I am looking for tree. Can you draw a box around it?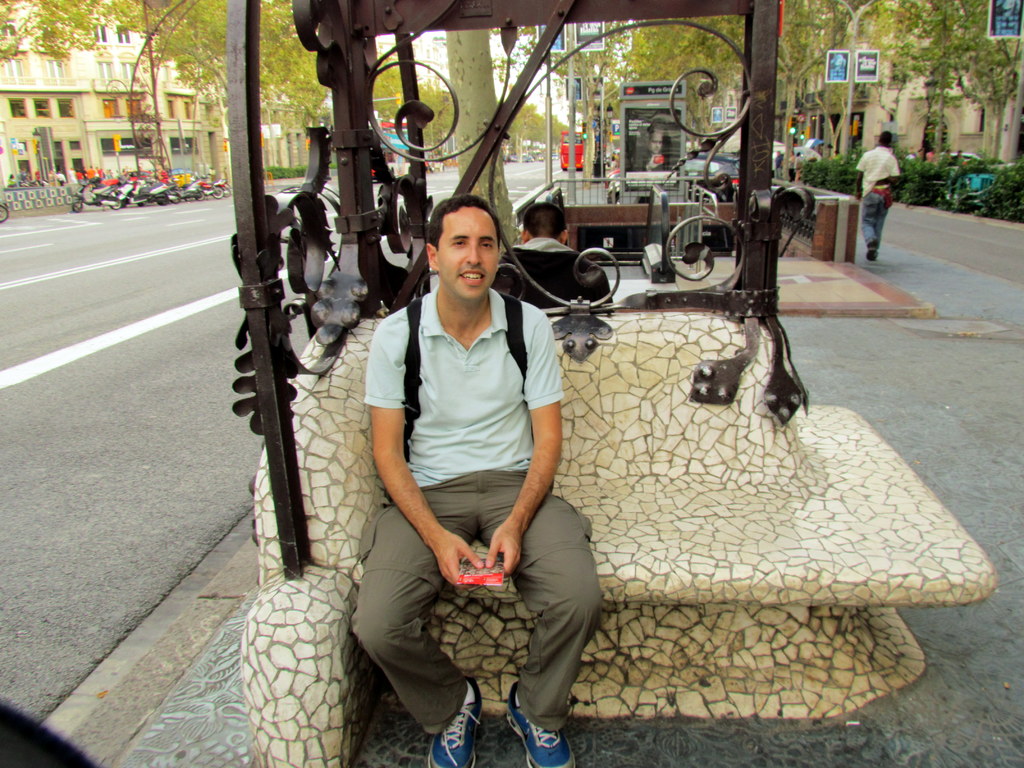
Sure, the bounding box is bbox=[0, 0, 1023, 280].
